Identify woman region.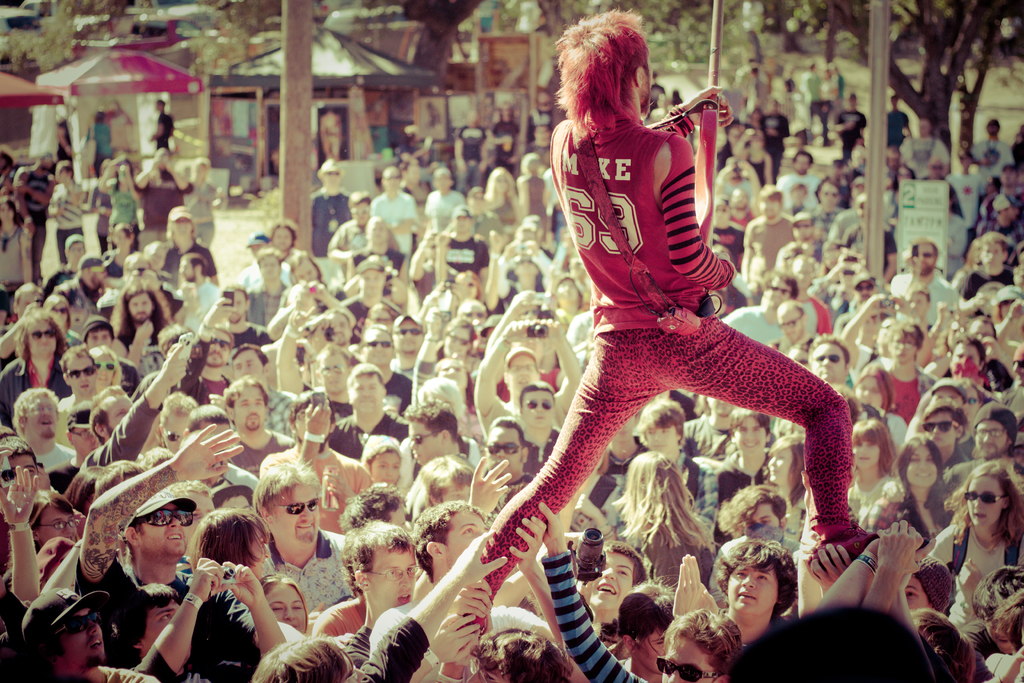
Region: Rect(955, 376, 993, 436).
